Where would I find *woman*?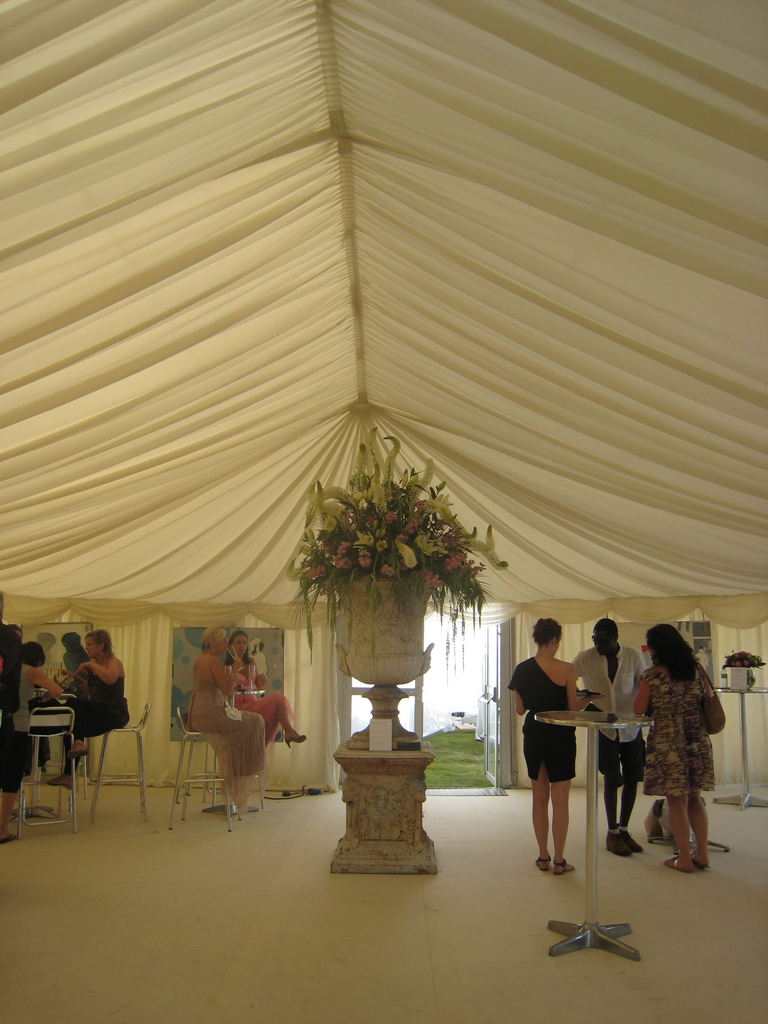
At 509 615 609 876.
